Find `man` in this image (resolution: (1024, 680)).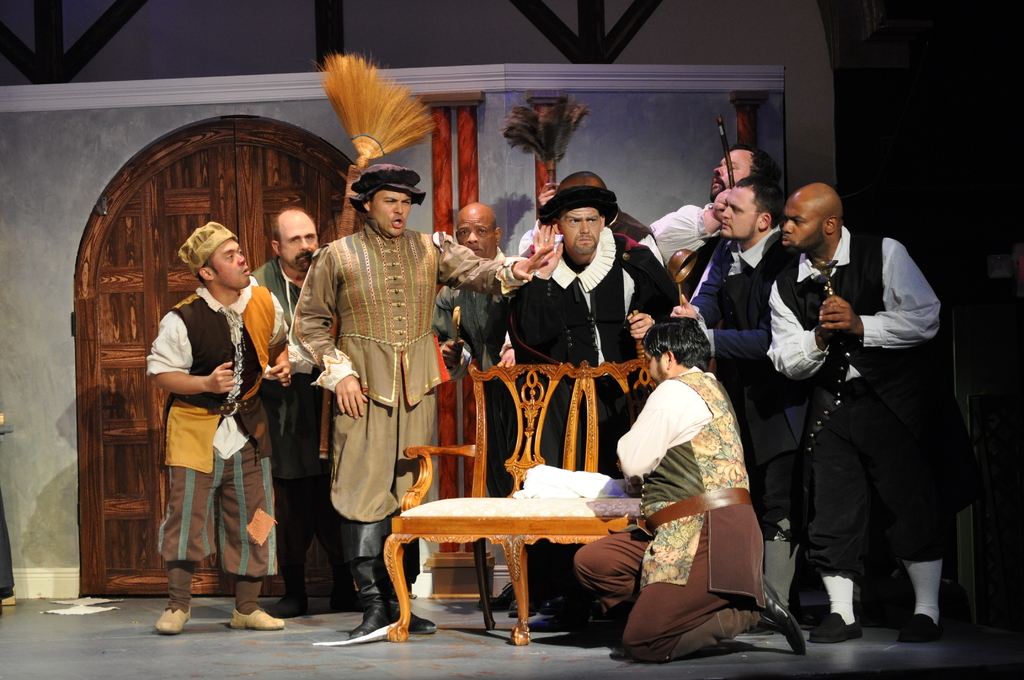
(left=649, top=144, right=778, bottom=265).
